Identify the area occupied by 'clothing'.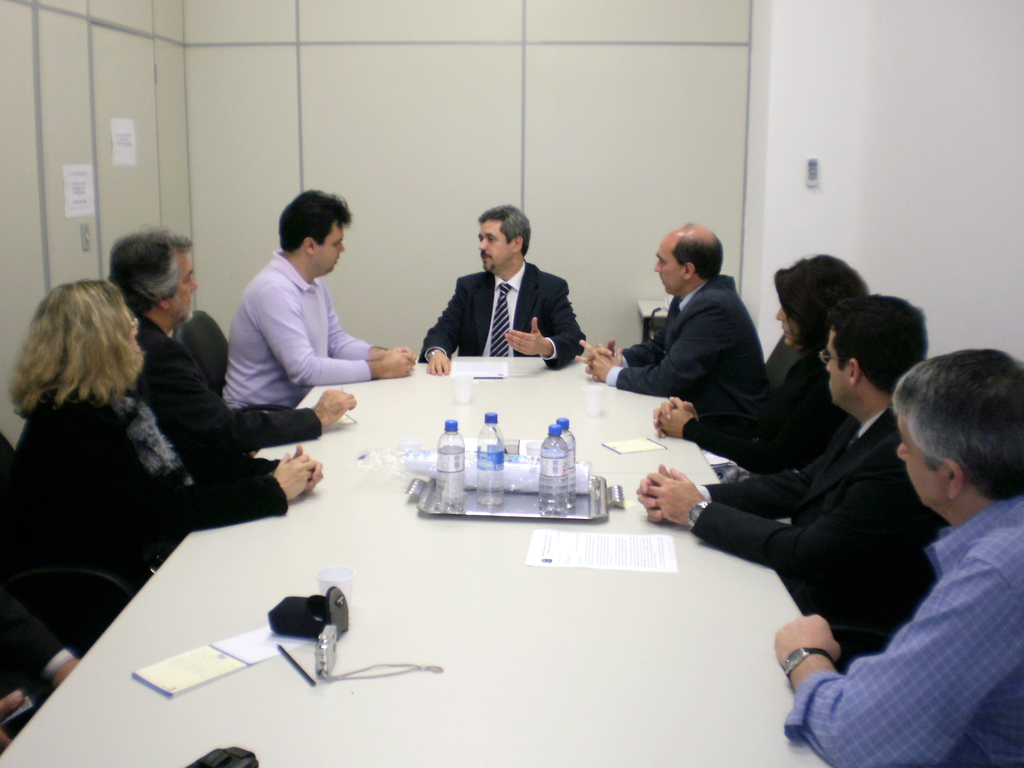
Area: (x1=602, y1=270, x2=766, y2=402).
